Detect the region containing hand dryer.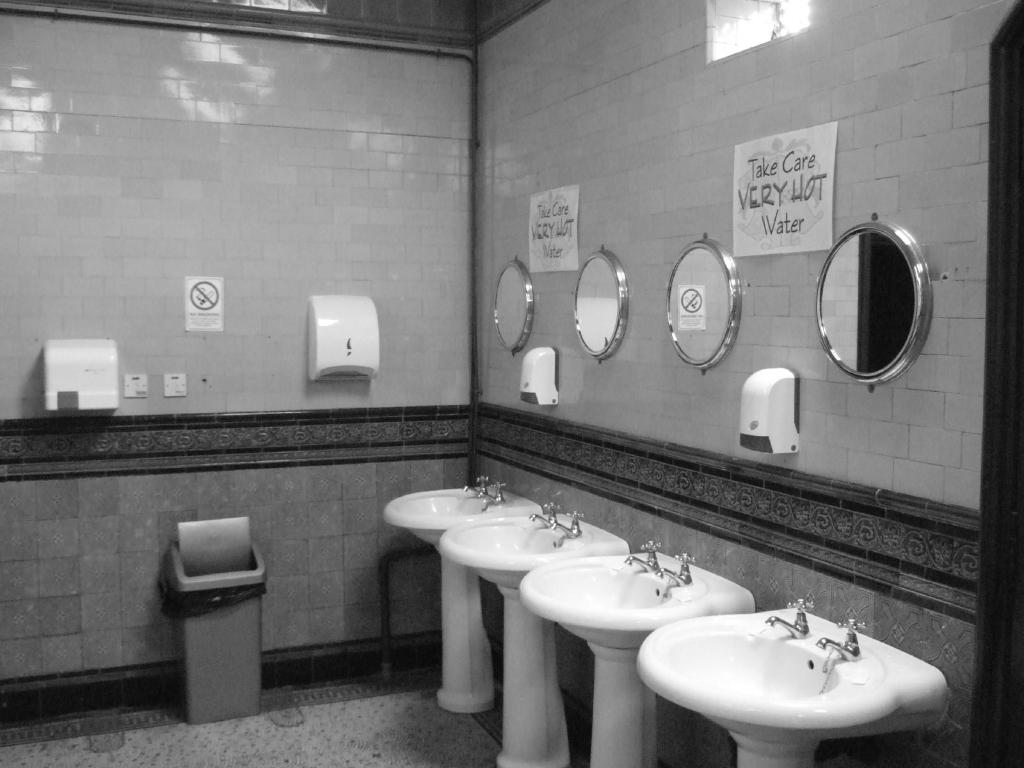
left=43, top=337, right=119, bottom=408.
